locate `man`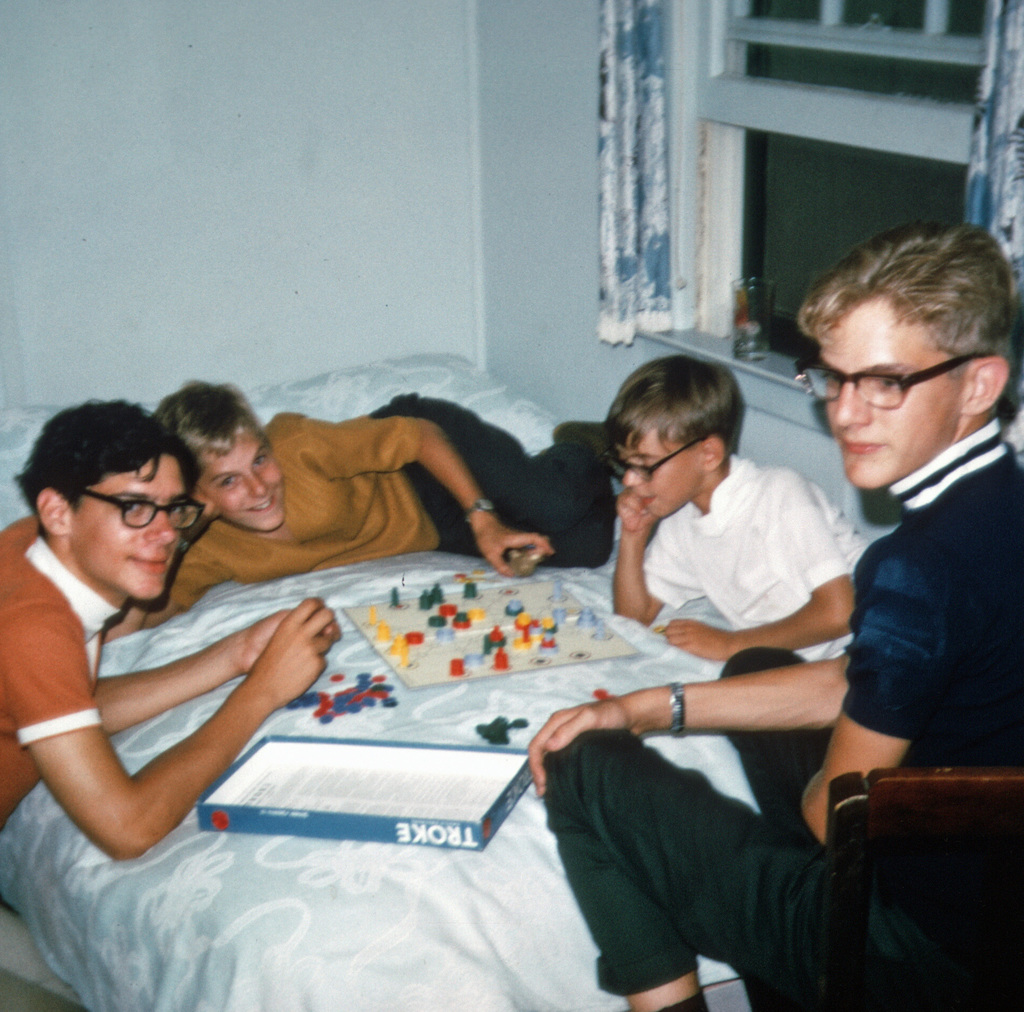
13:373:367:944
